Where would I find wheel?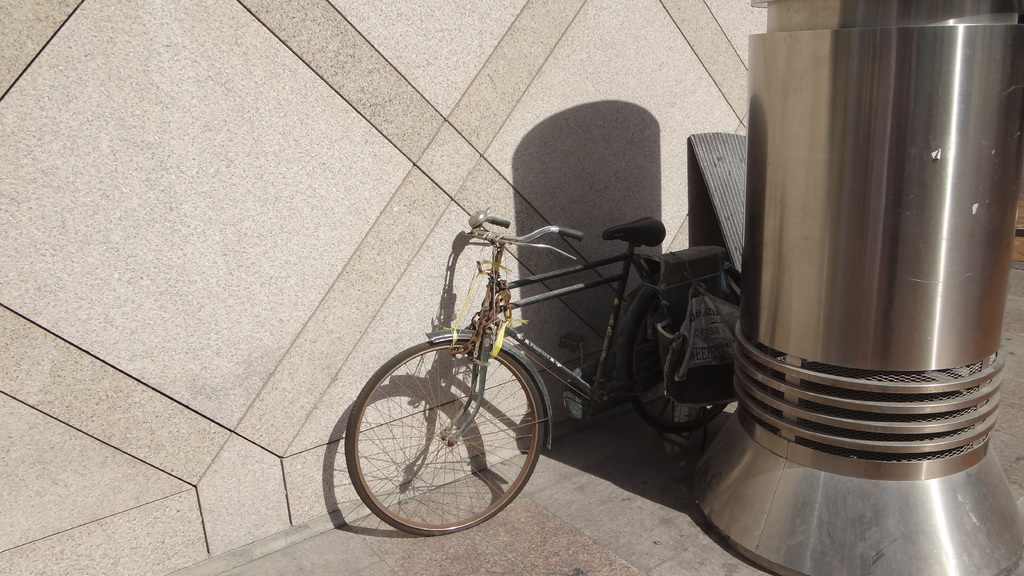
At 346:331:546:525.
